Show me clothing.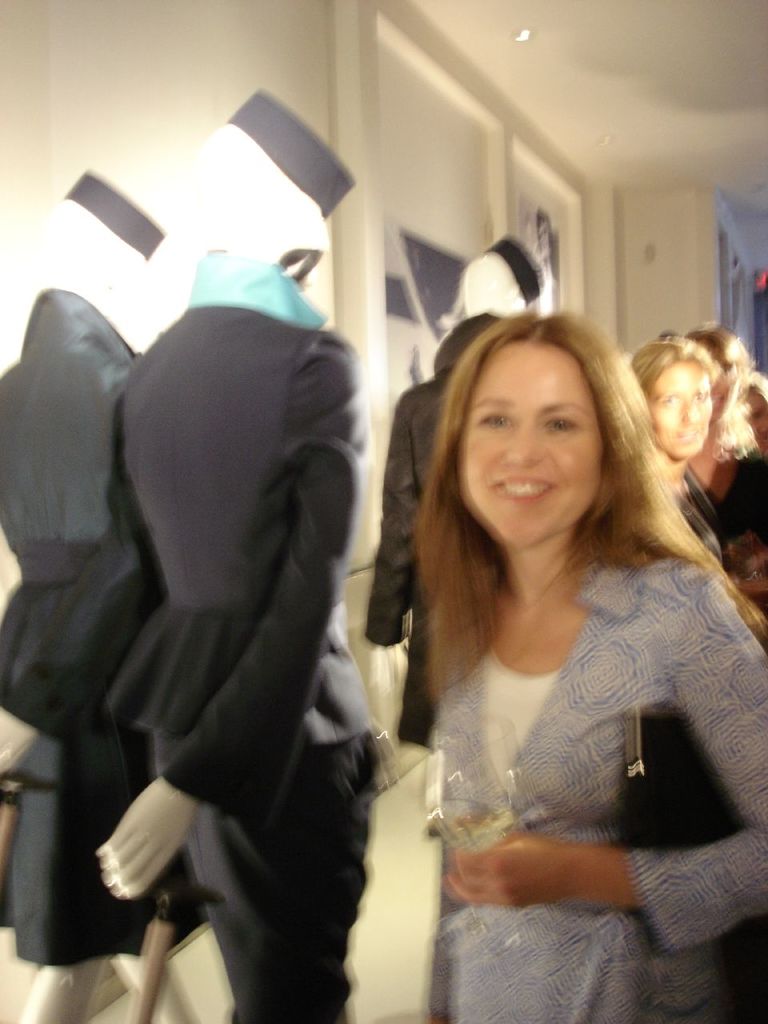
clothing is here: pyautogui.locateOnScreen(103, 282, 378, 1023).
